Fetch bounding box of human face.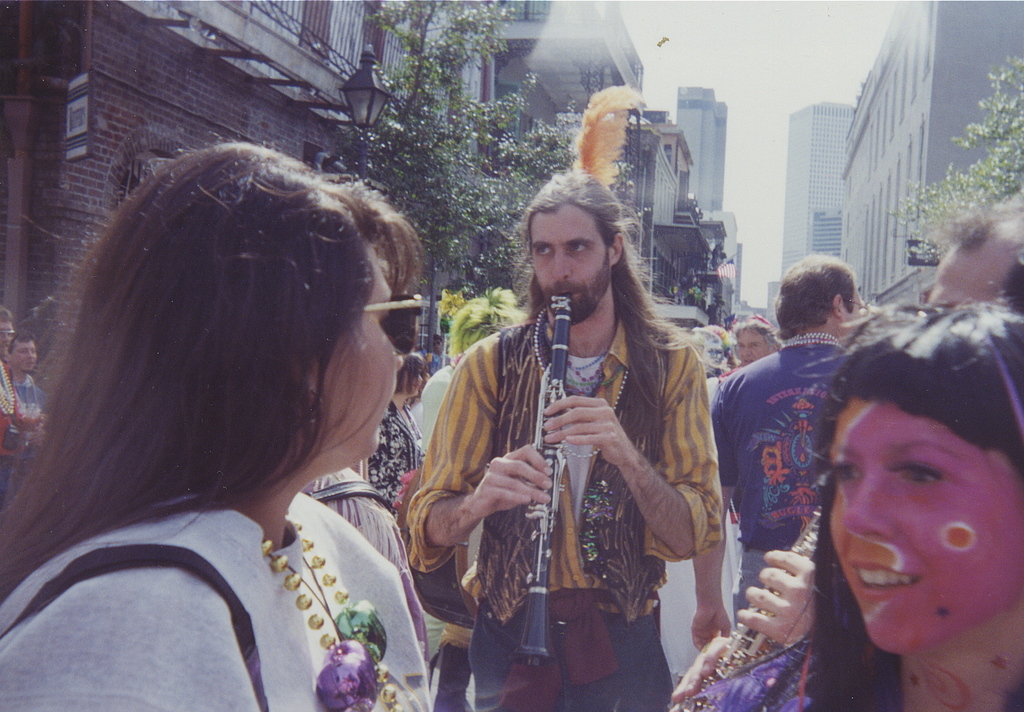
Bbox: BBox(846, 289, 864, 338).
